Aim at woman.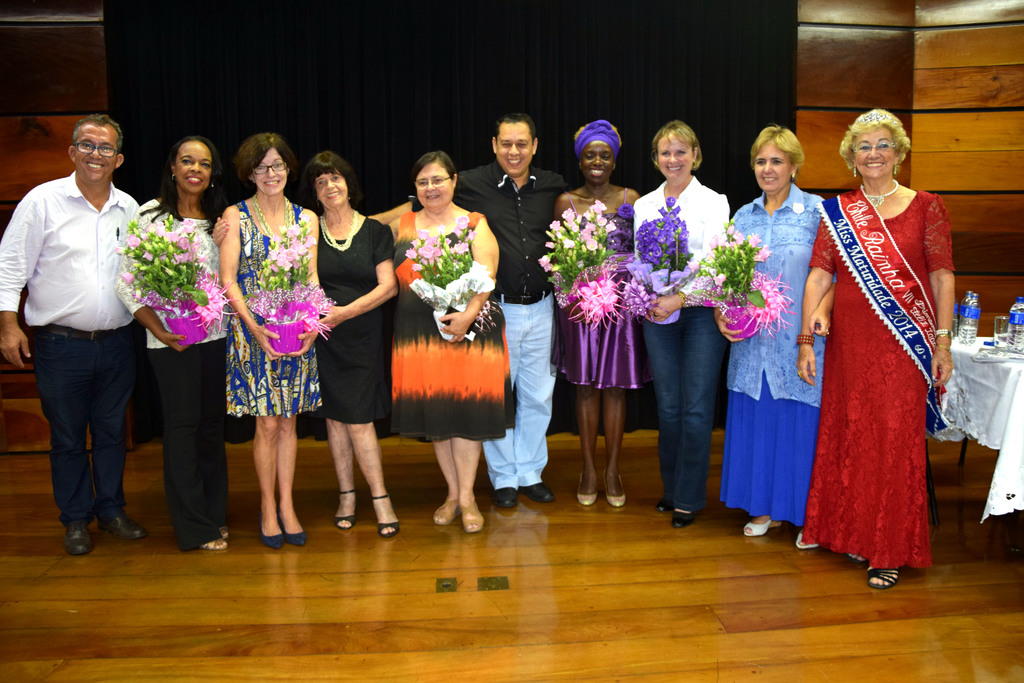
Aimed at [621, 124, 733, 536].
